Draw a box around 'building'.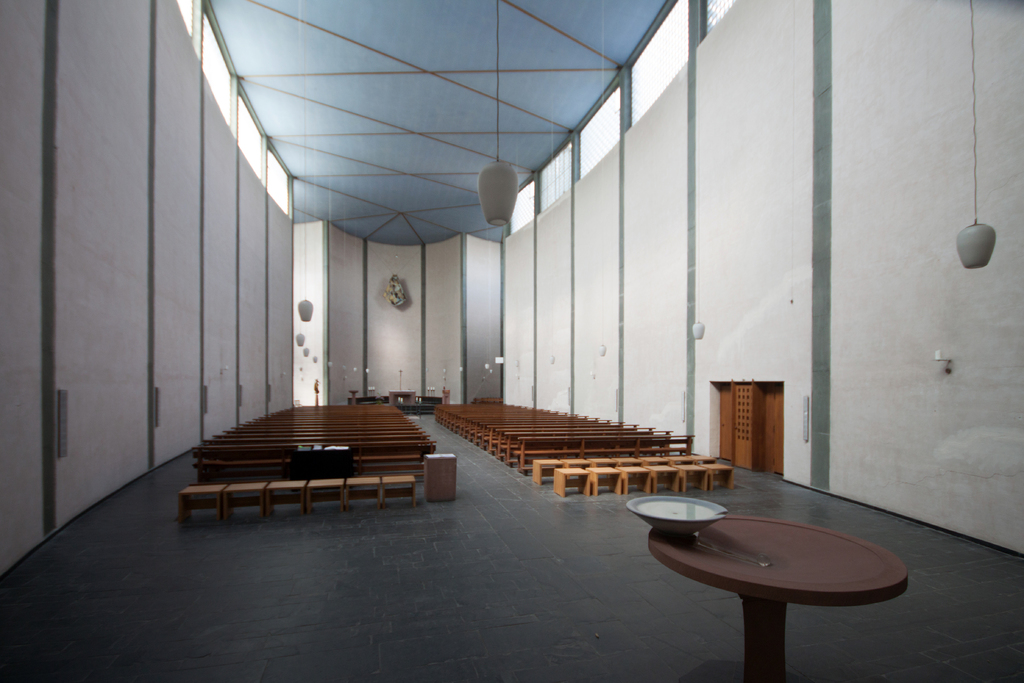
Rect(0, 0, 1023, 682).
